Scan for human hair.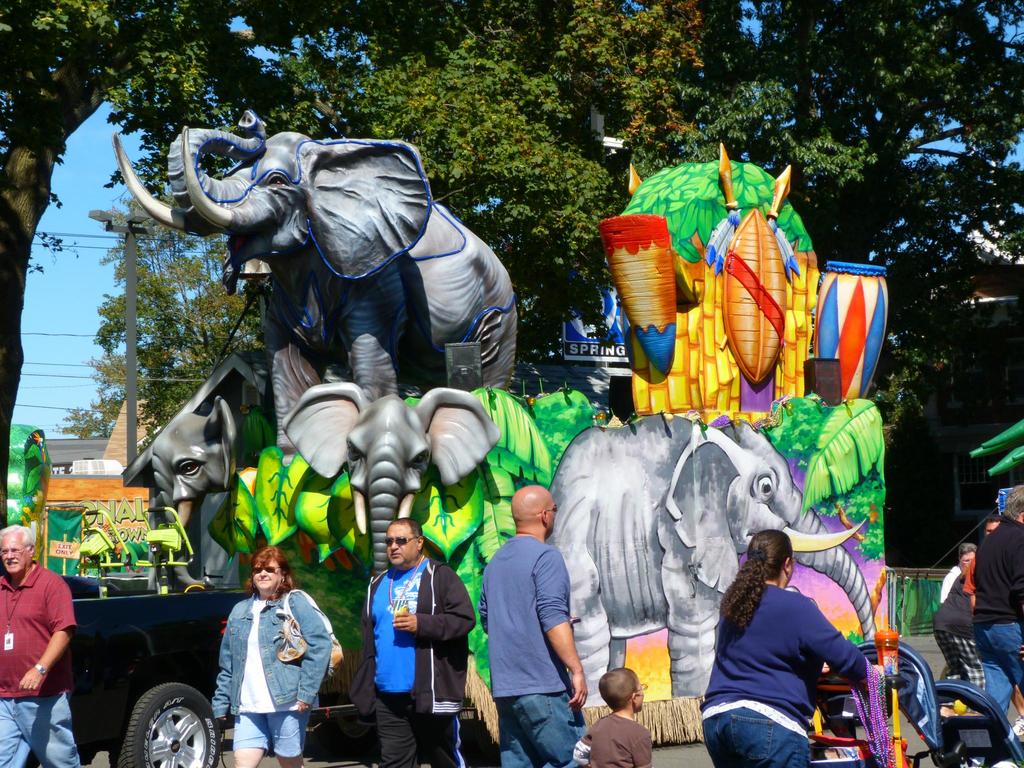
Scan result: <box>712,529,796,653</box>.
